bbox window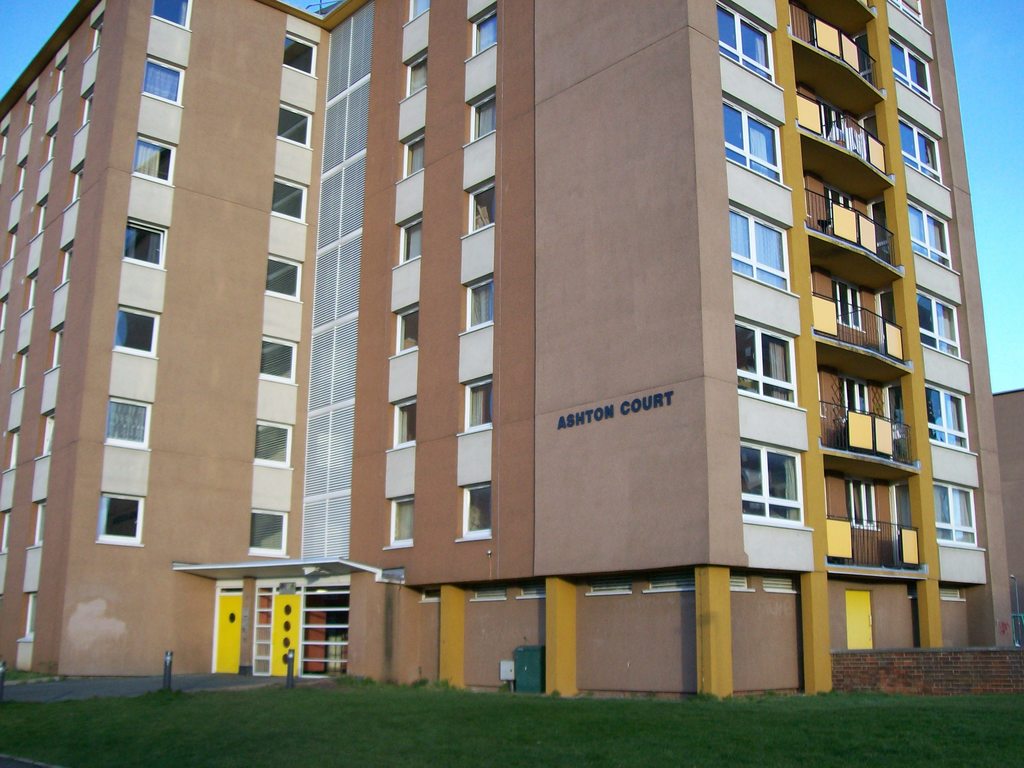
(left=257, top=420, right=292, bottom=474)
